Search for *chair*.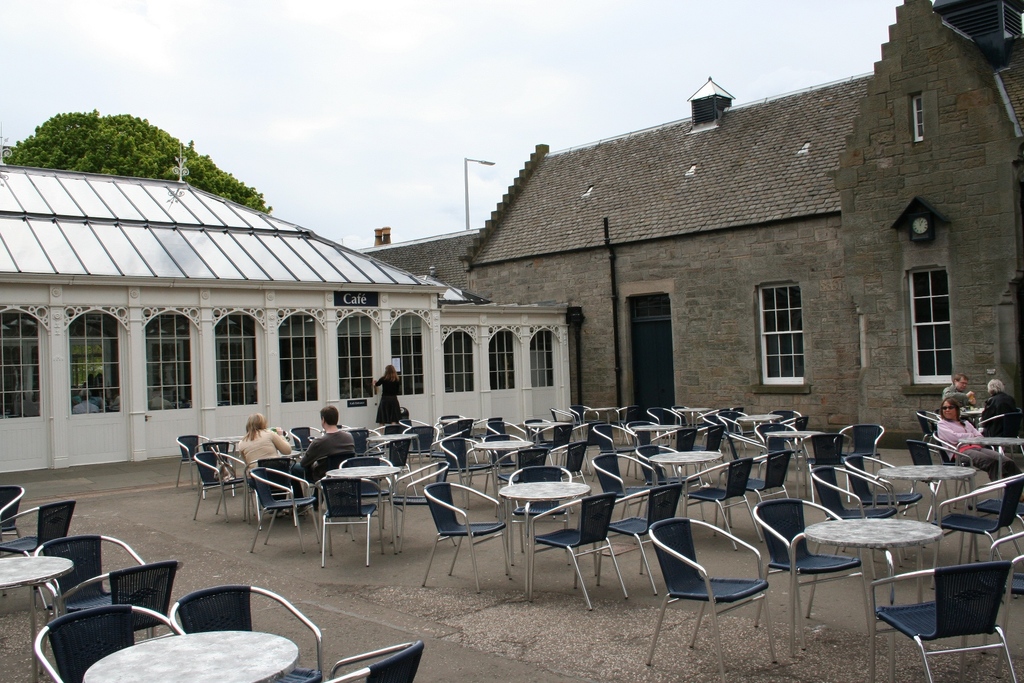
Found at pyautogui.locateOnScreen(495, 443, 551, 517).
